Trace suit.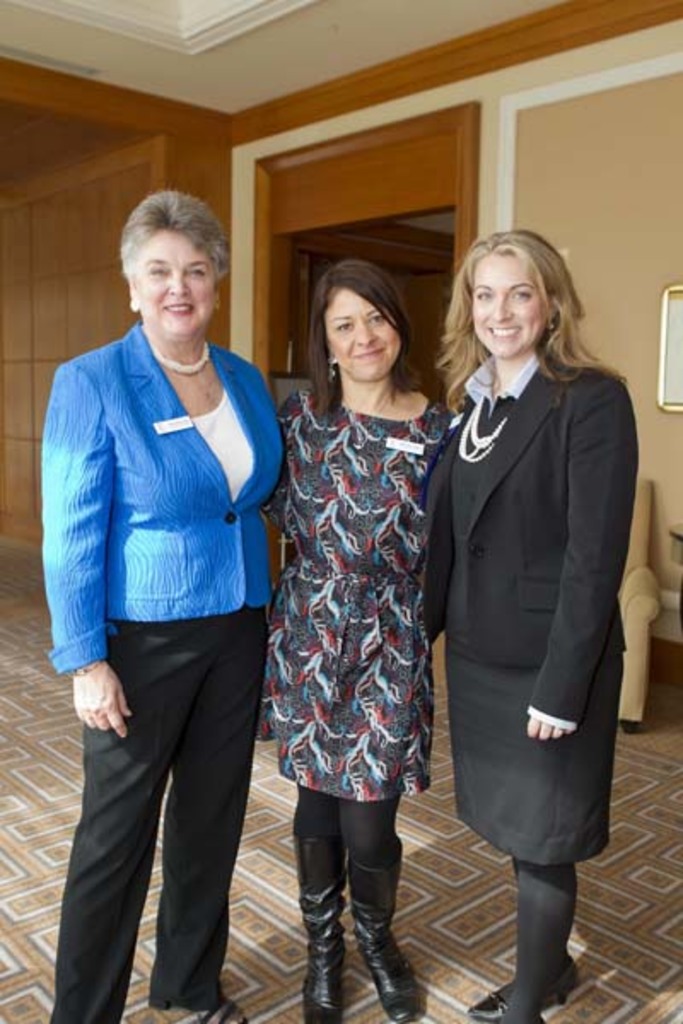
Traced to l=39, t=321, r=285, b=1022.
